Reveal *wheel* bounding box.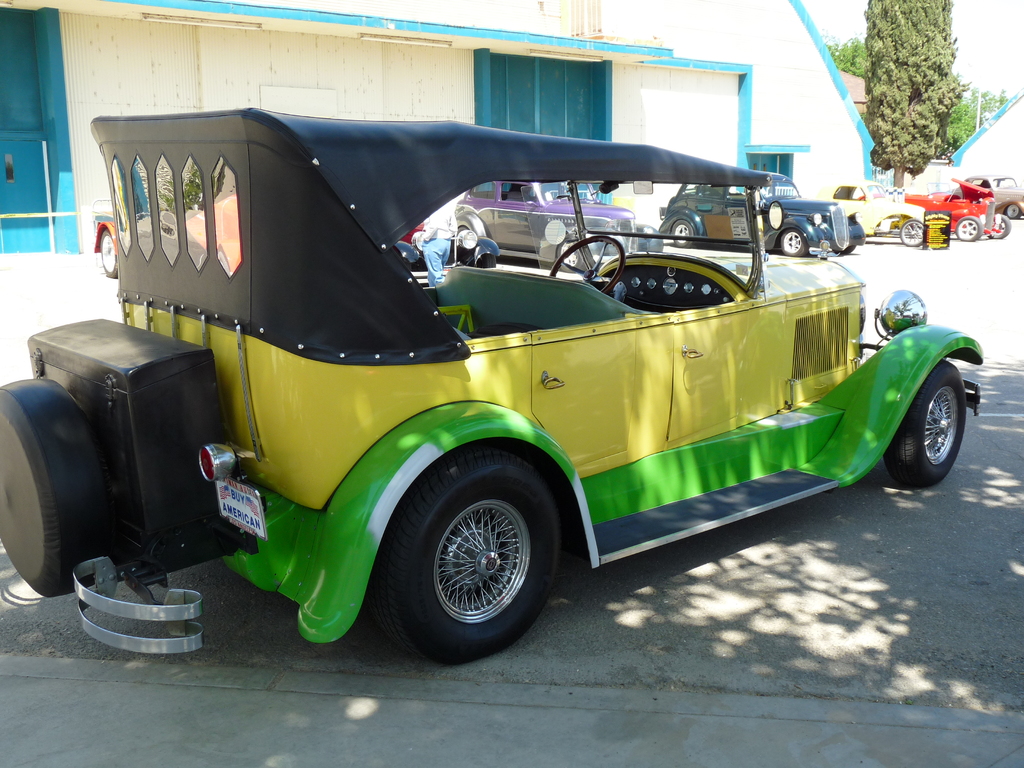
Revealed: bbox=[956, 216, 980, 241].
